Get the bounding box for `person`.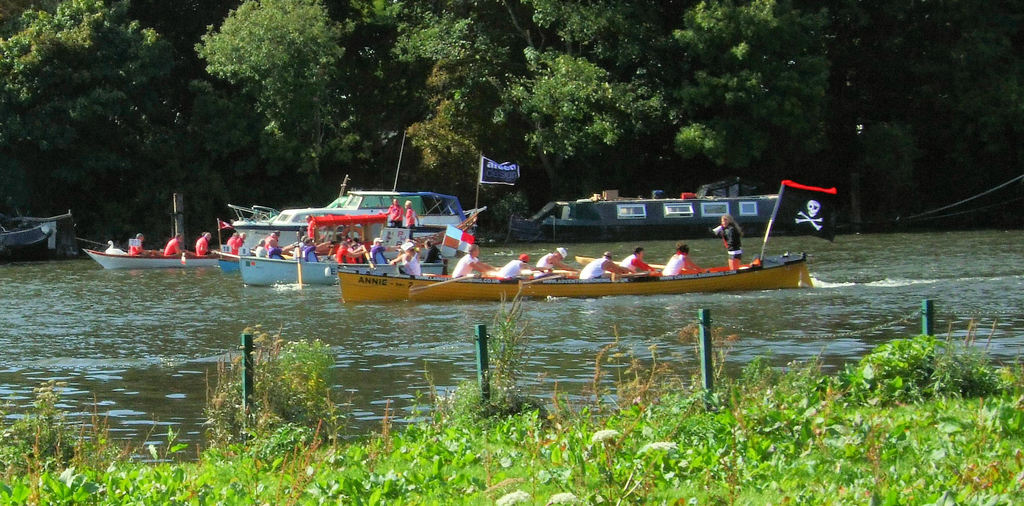
[572, 251, 638, 279].
